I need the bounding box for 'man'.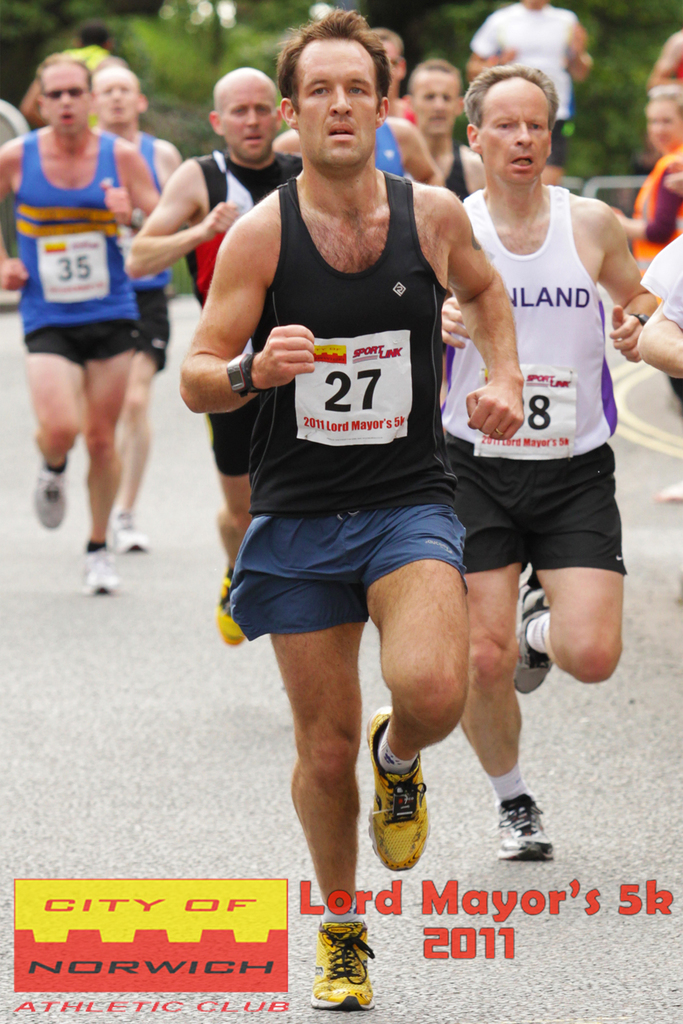
Here it is: (x1=469, y1=0, x2=589, y2=182).
